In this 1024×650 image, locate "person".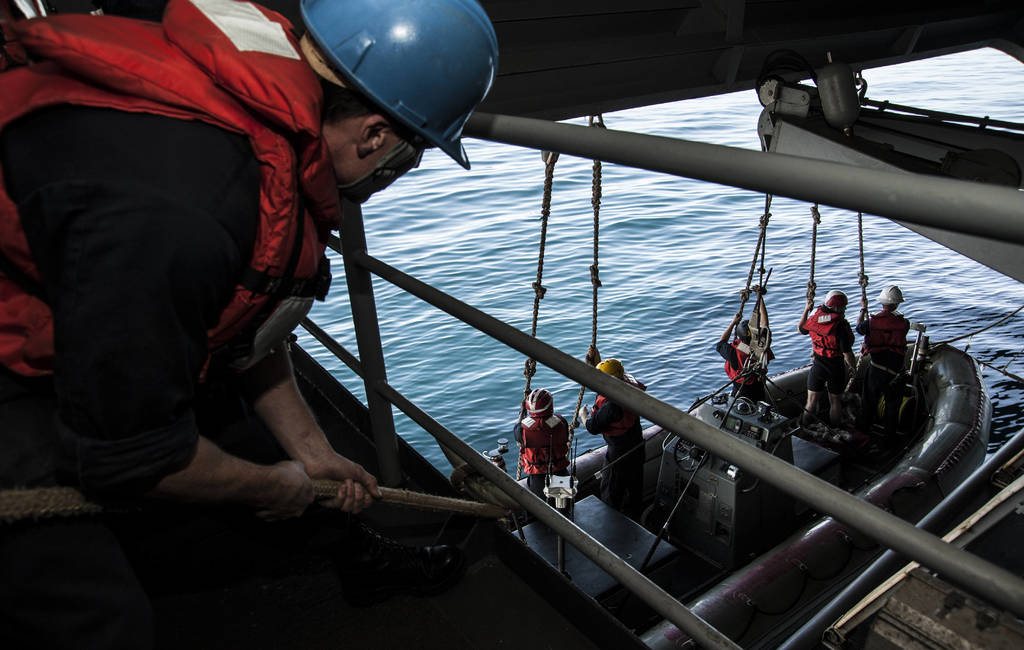
Bounding box: box=[516, 389, 572, 494].
